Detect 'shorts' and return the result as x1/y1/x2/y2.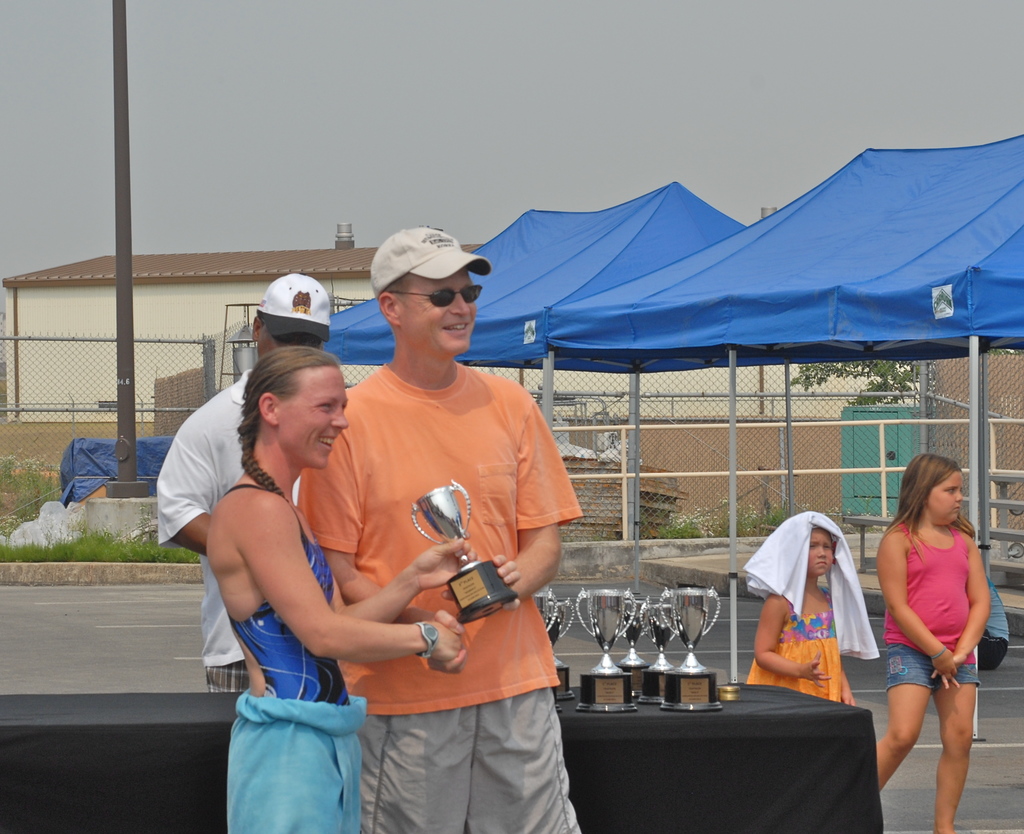
354/686/583/833.
